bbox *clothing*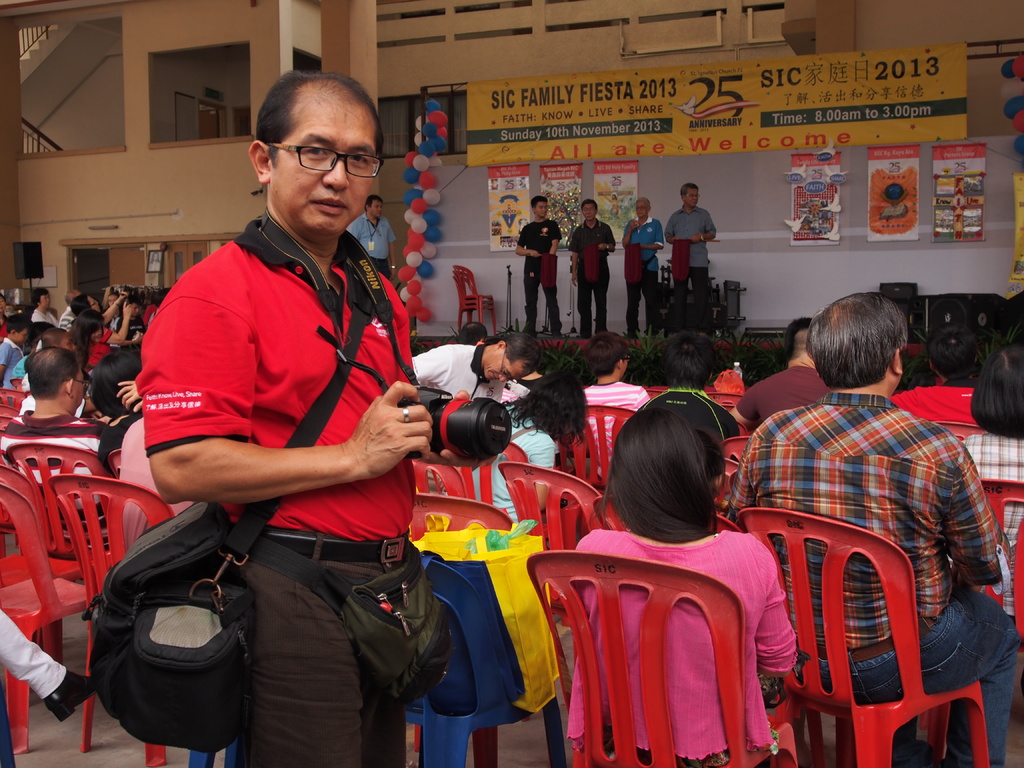
select_region(3, 420, 118, 550)
